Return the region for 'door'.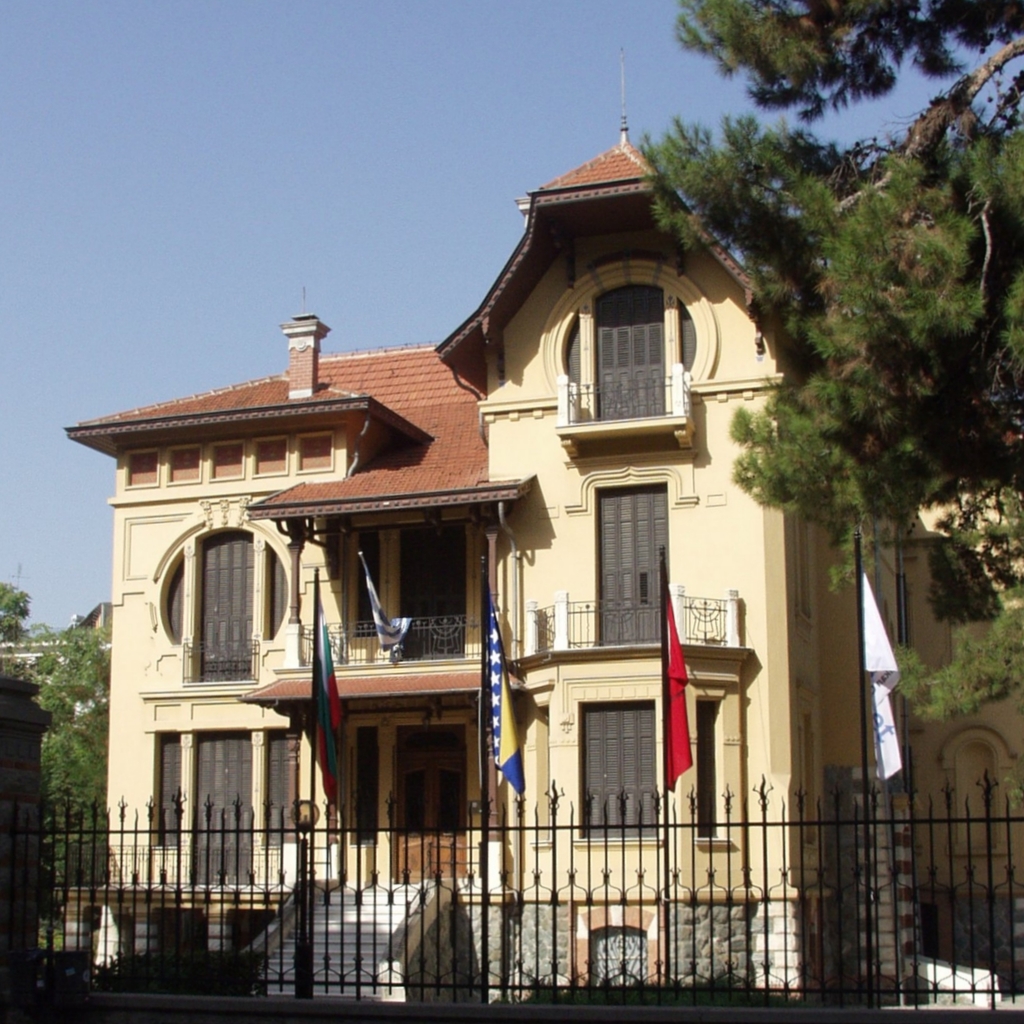
region(596, 479, 669, 649).
